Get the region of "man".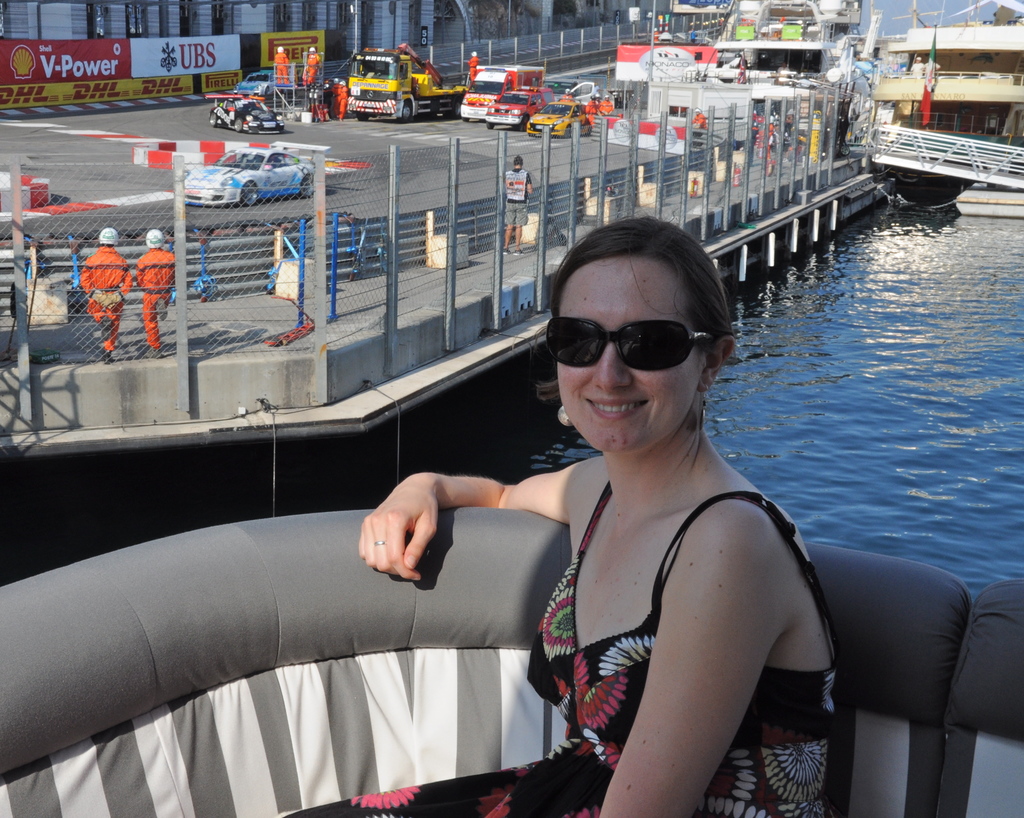
129:227:173:352.
